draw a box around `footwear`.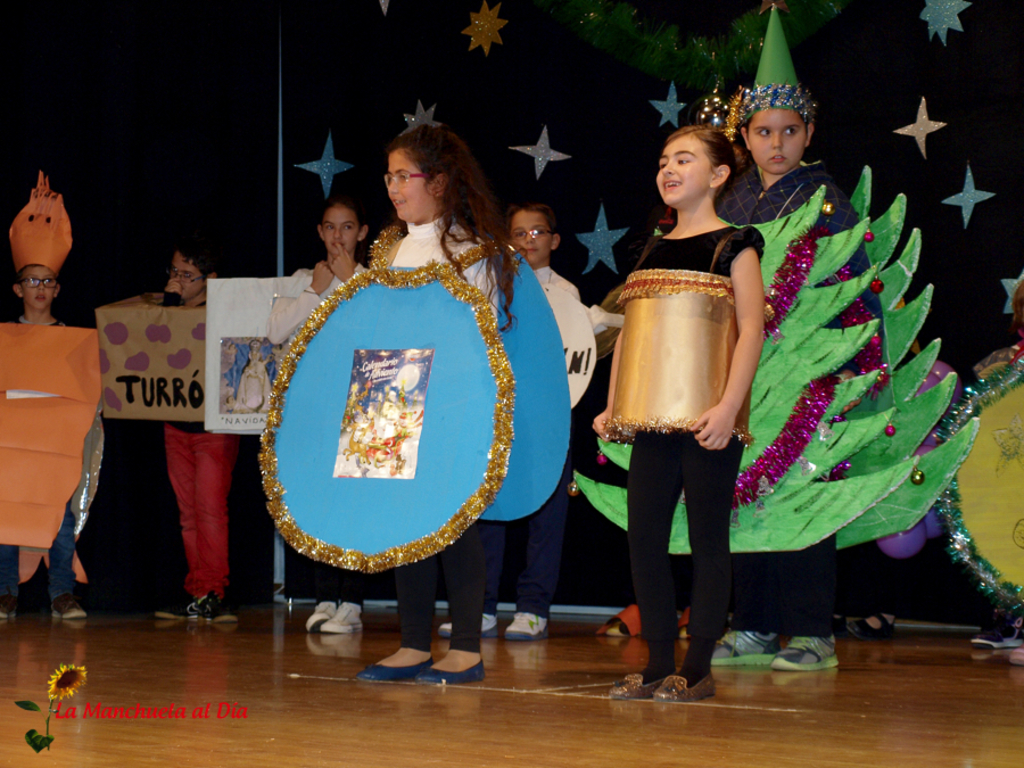
l=601, t=597, r=645, b=638.
